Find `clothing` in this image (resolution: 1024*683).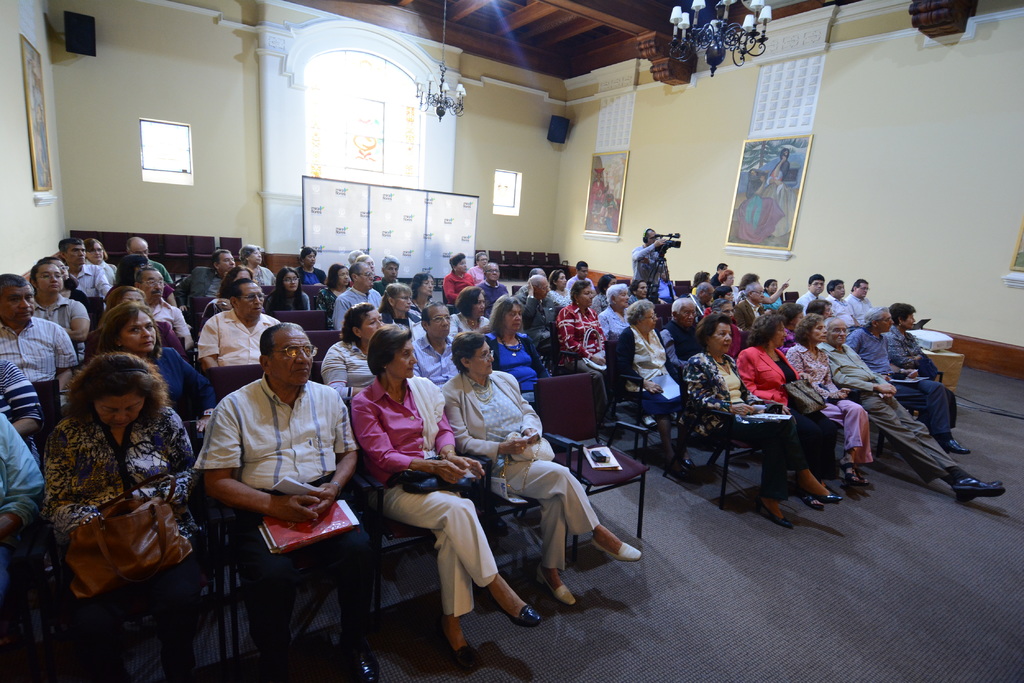
BBox(612, 325, 673, 435).
